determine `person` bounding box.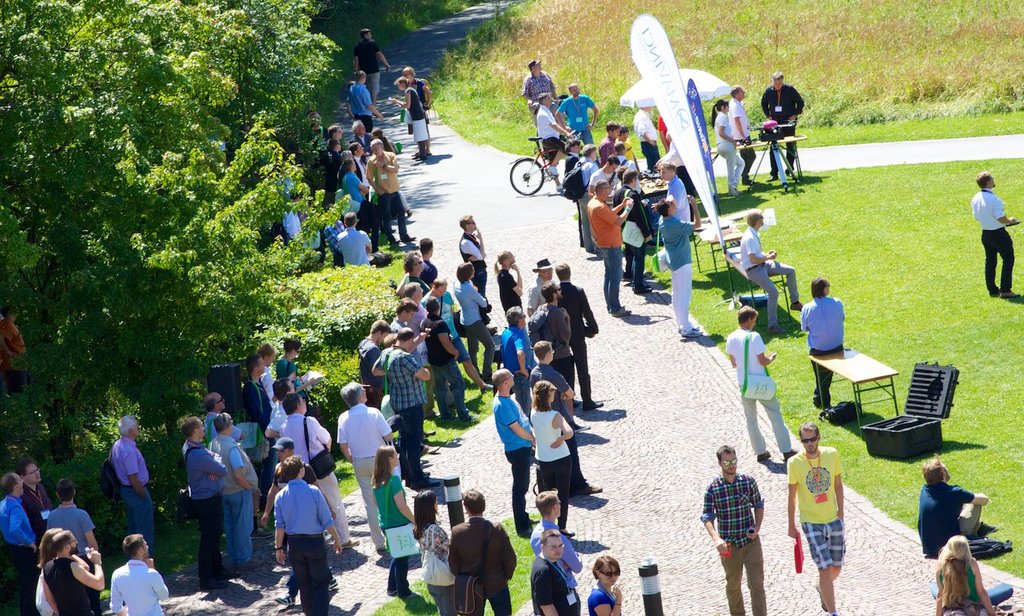
Determined: region(355, 136, 369, 192).
